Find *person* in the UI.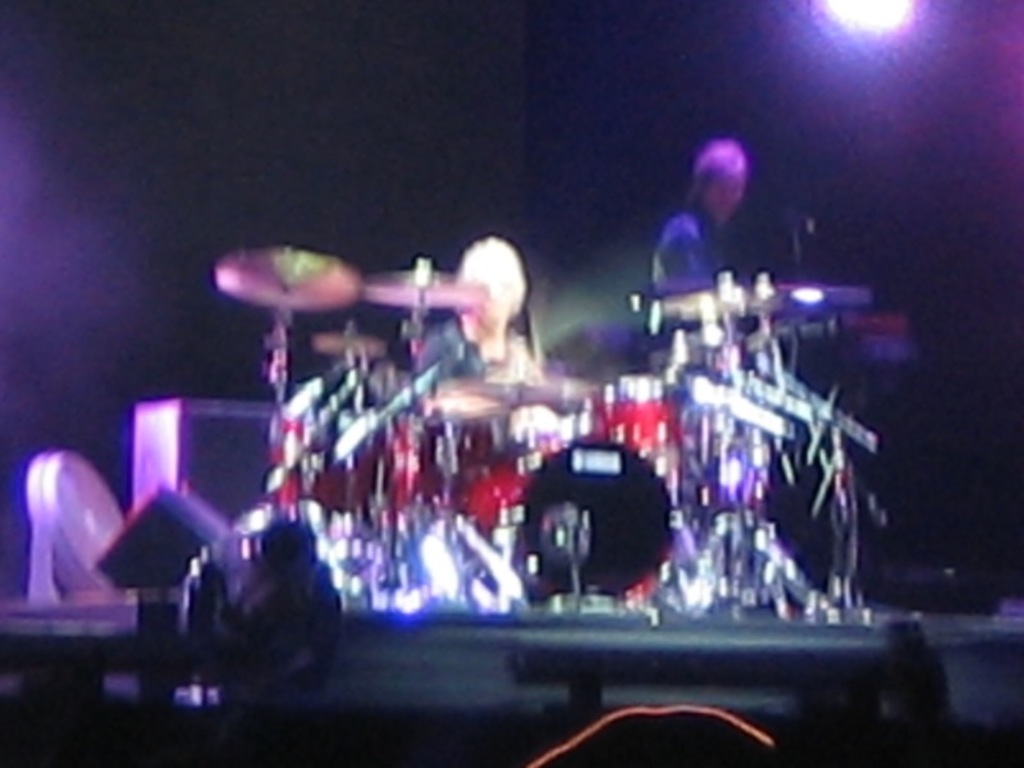
UI element at 411 238 563 404.
